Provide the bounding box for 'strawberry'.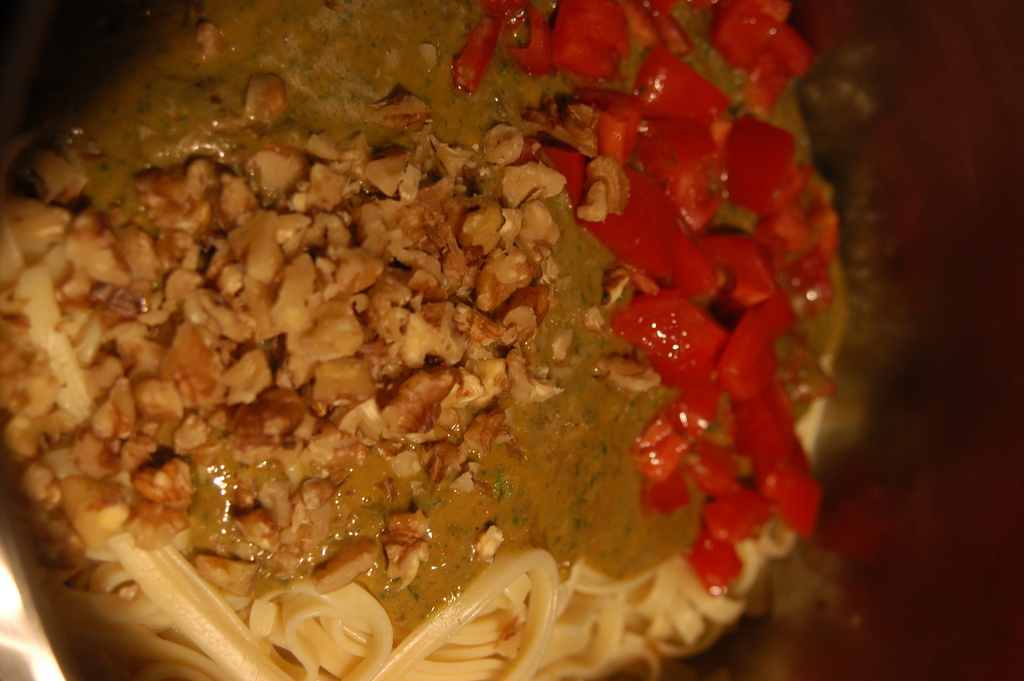
627 280 710 372.
